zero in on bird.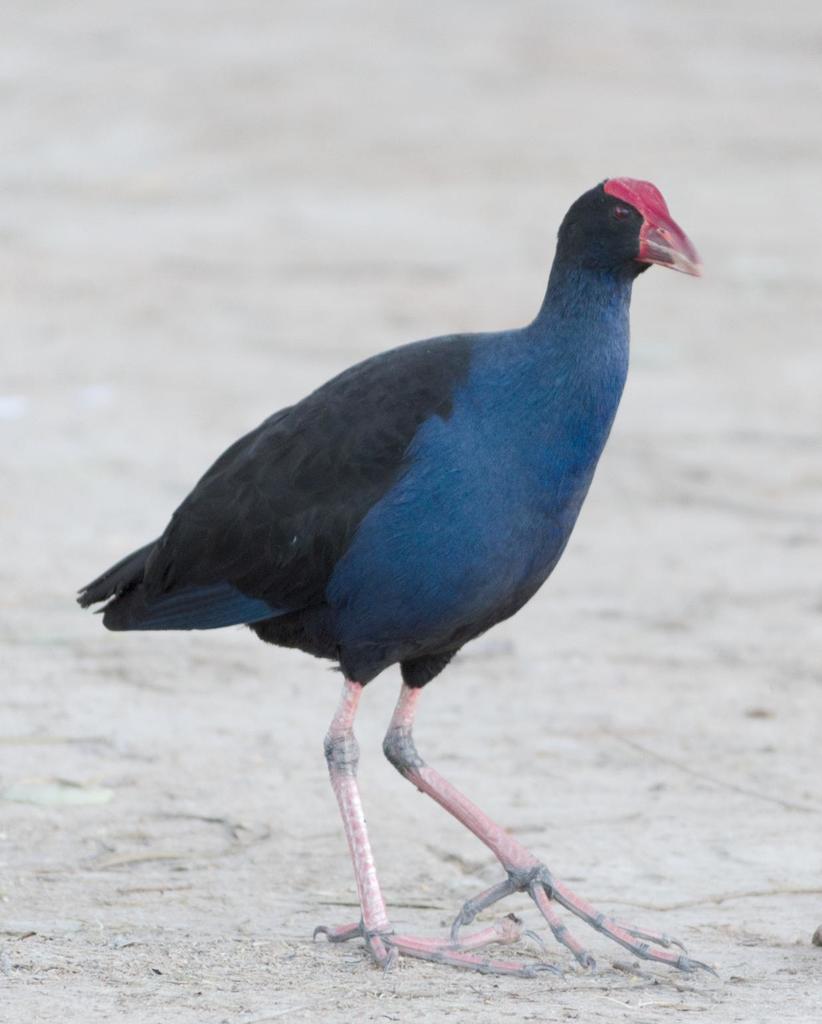
Zeroed in: box(51, 167, 725, 972).
